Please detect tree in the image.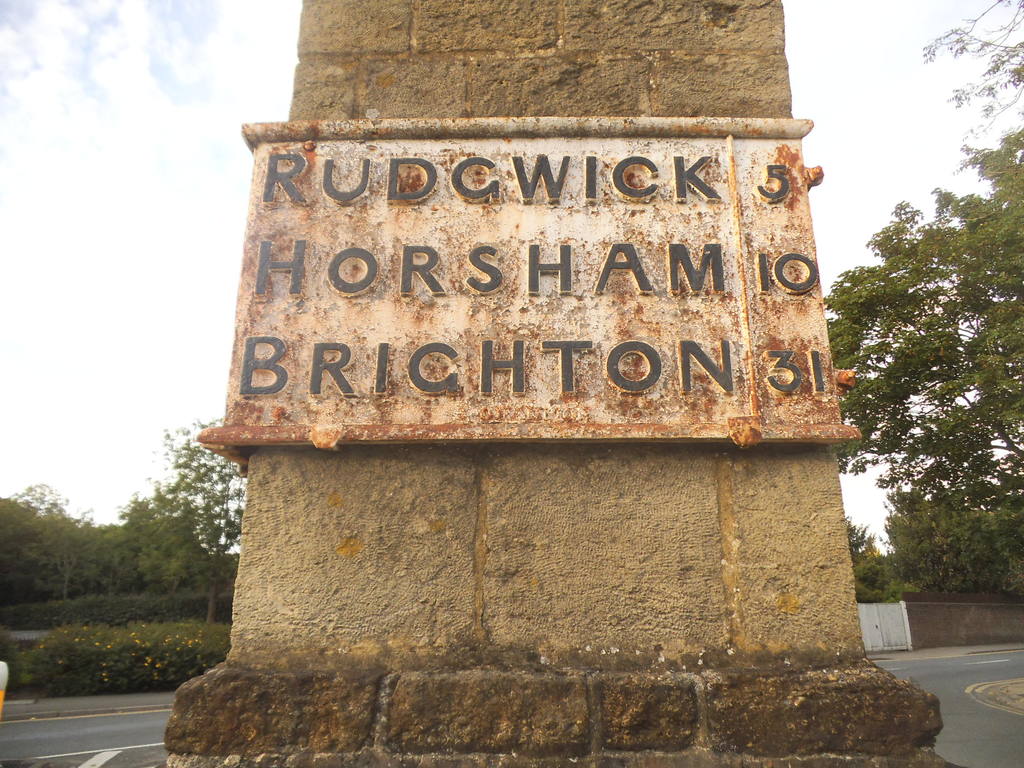
[0, 484, 257, 620].
